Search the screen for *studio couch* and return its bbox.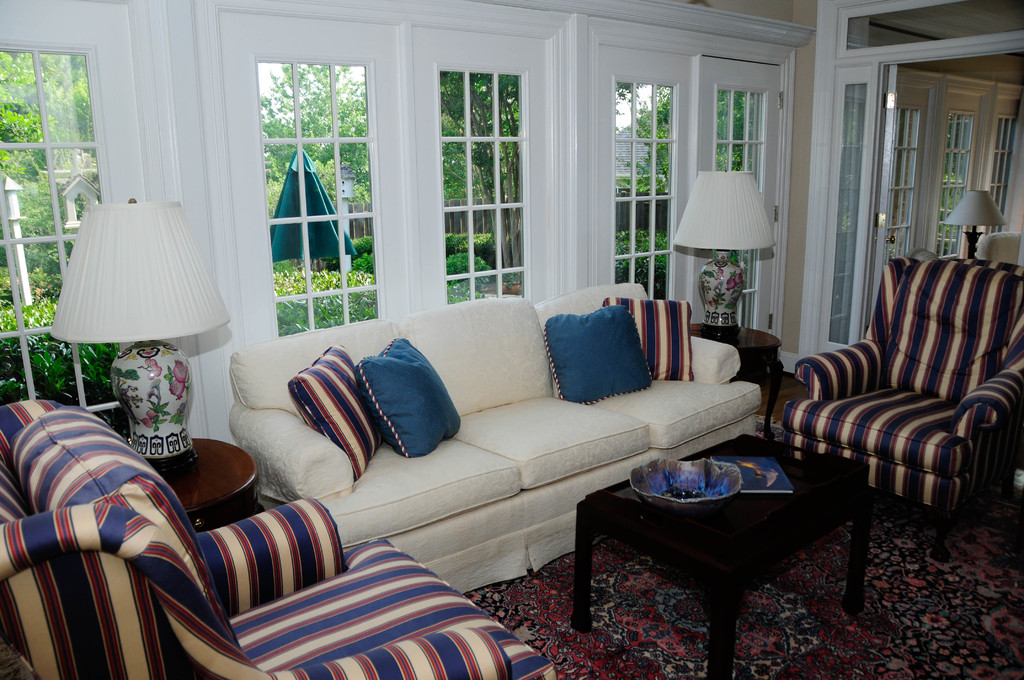
Found: bbox=[0, 387, 555, 679].
